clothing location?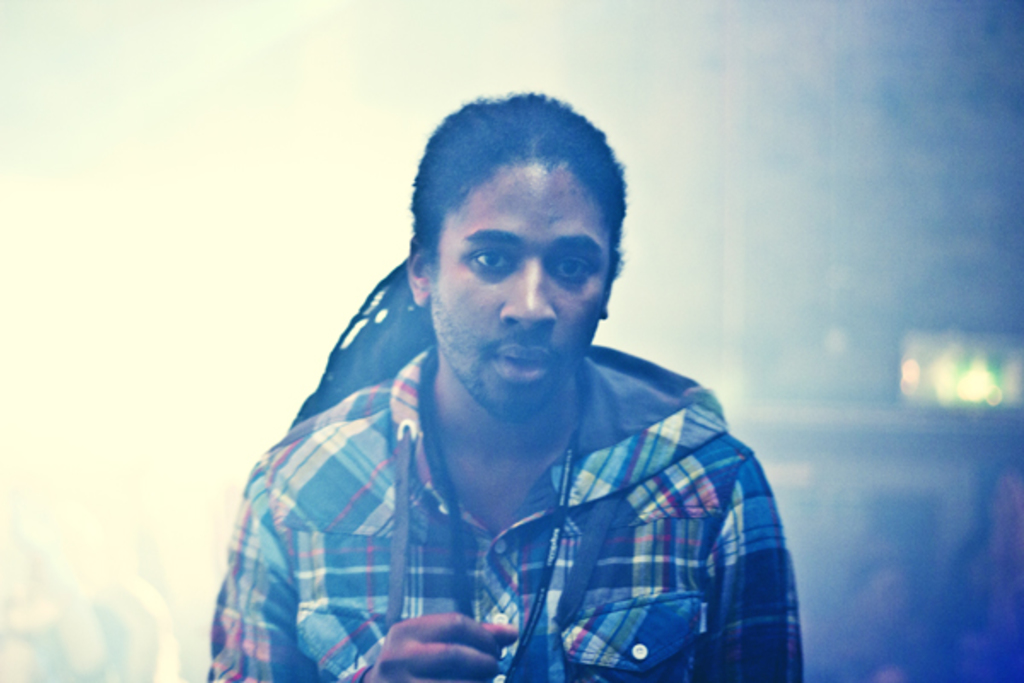
Rect(196, 336, 806, 681)
